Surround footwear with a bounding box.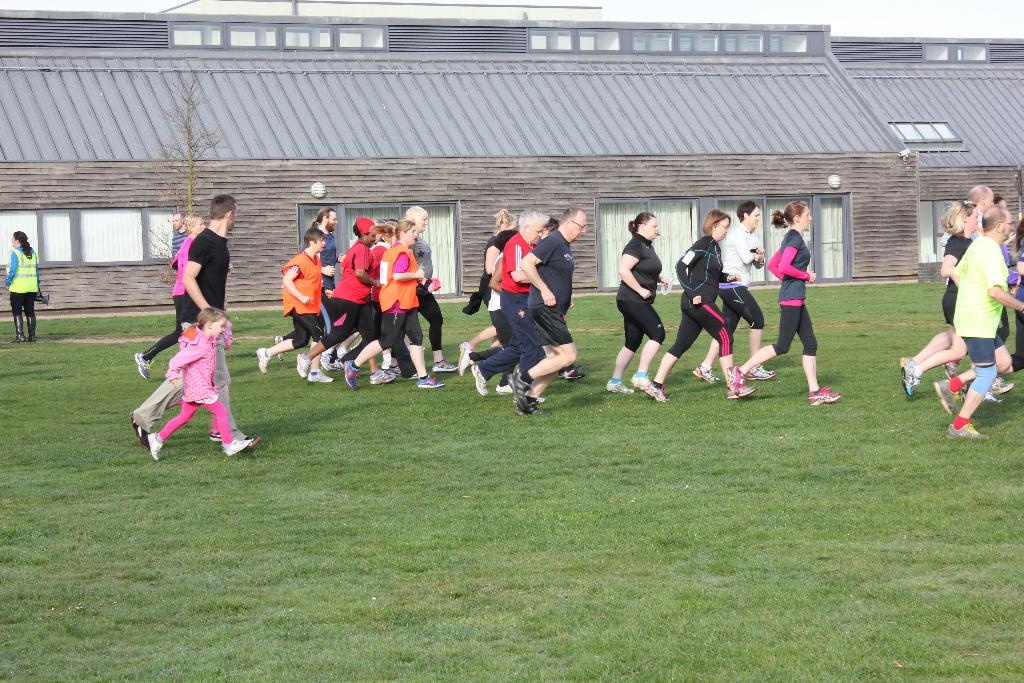
box=[304, 367, 330, 381].
